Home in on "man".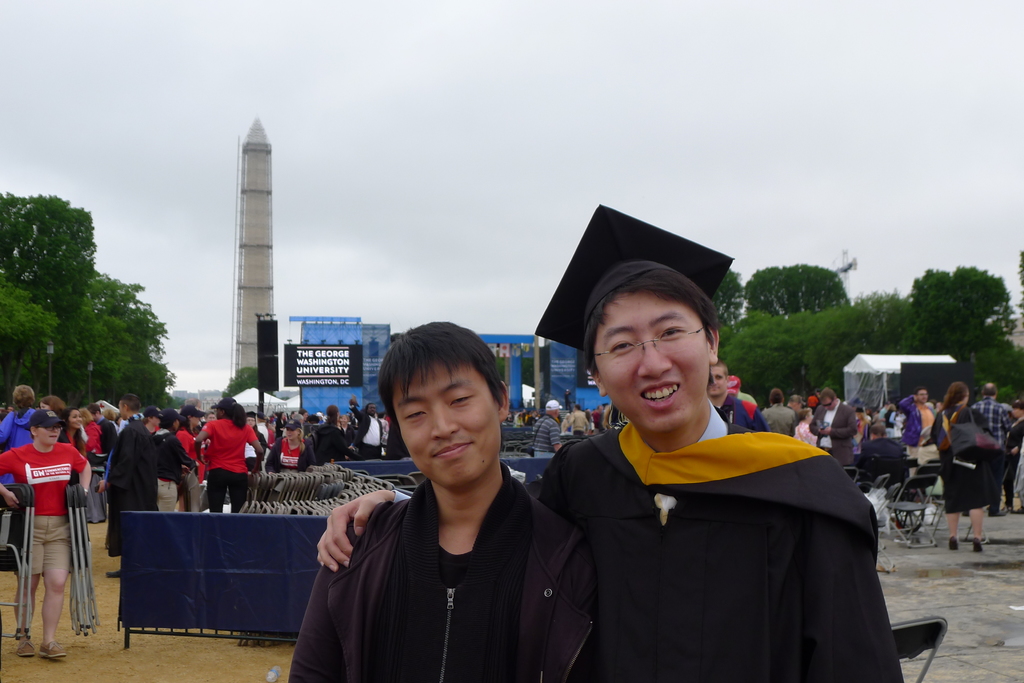
Homed in at locate(346, 399, 385, 463).
